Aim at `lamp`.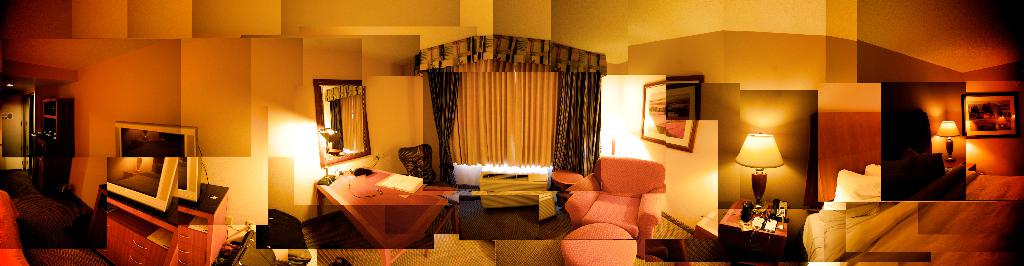
Aimed at box(4, 82, 13, 87).
